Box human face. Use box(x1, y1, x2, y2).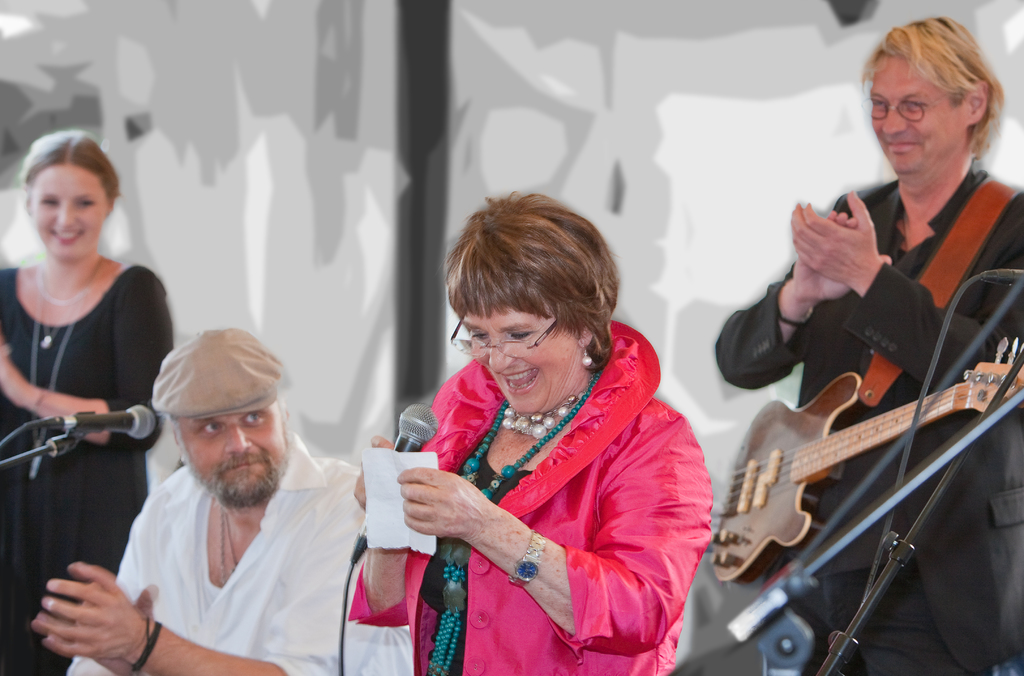
box(462, 306, 577, 410).
